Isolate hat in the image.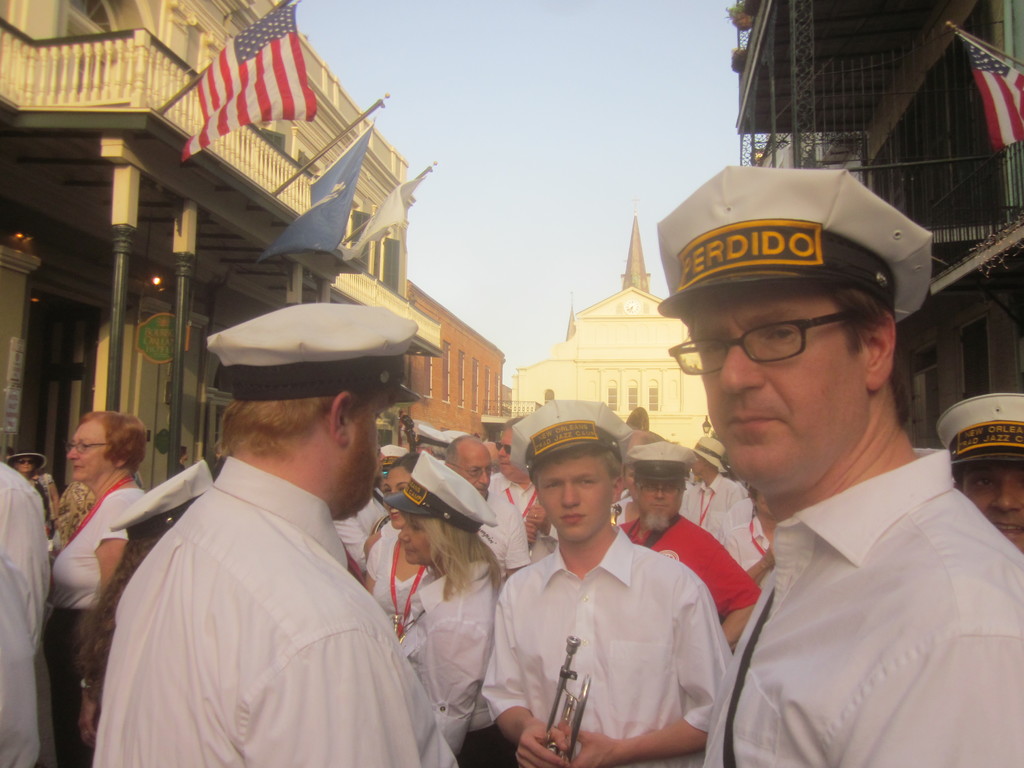
Isolated region: <box>623,445,696,481</box>.
